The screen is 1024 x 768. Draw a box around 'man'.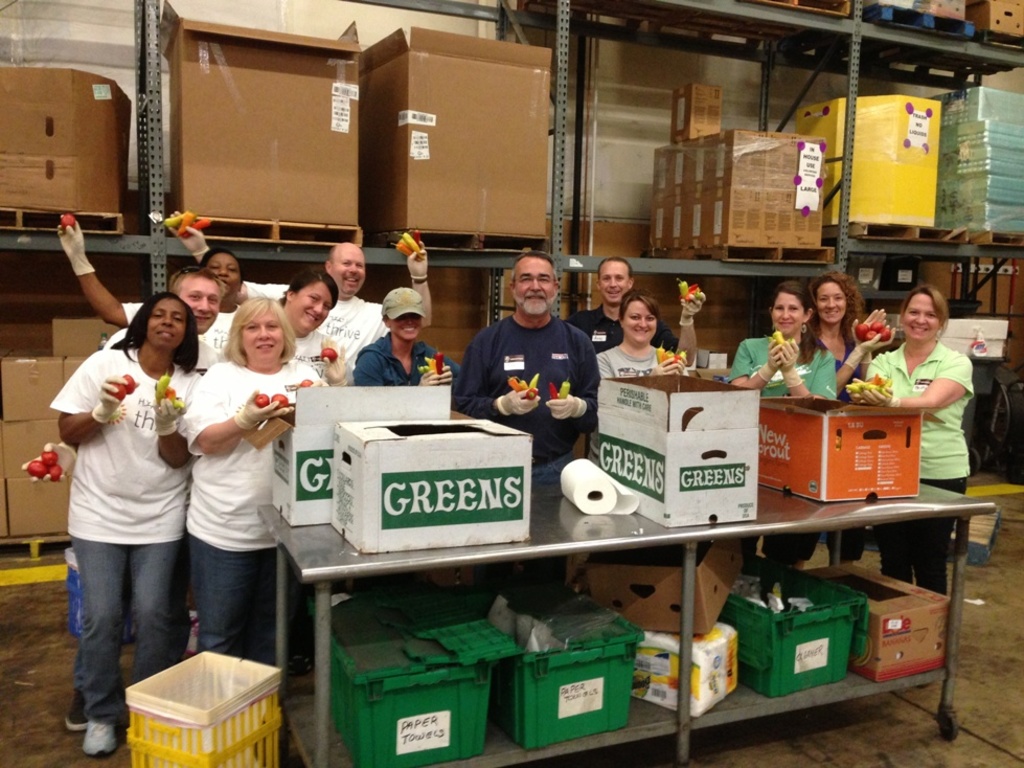
[566, 256, 700, 378].
